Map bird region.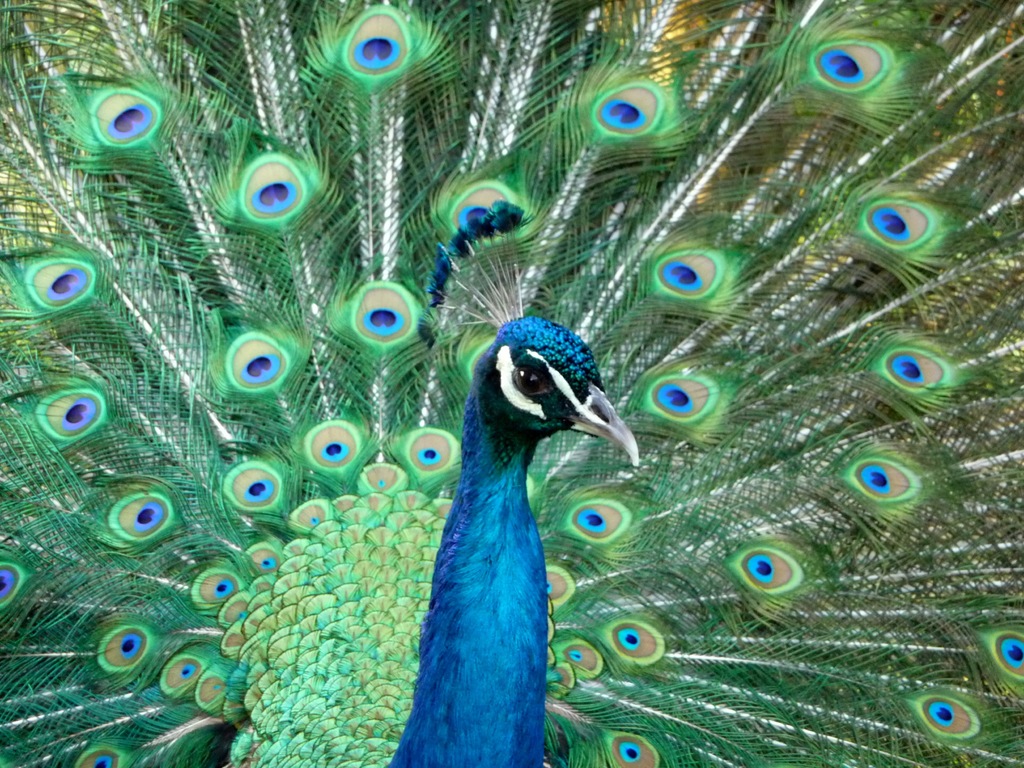
Mapped to bbox=[3, 0, 1021, 767].
